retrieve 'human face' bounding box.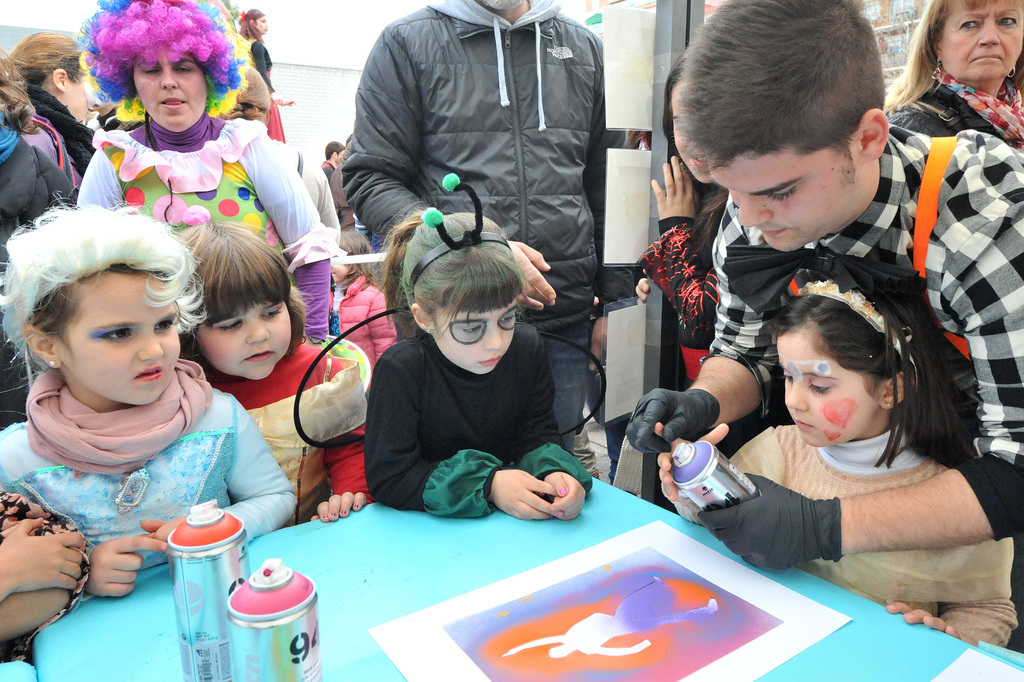
Bounding box: <bbox>335, 146, 346, 170</bbox>.
